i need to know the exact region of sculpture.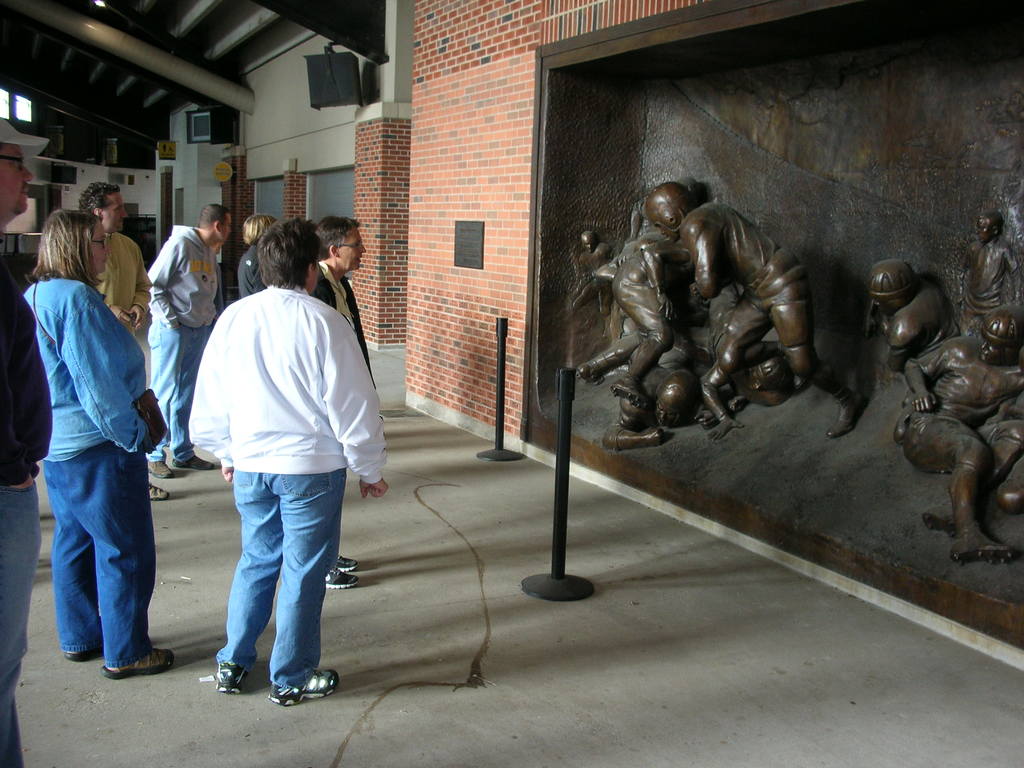
Region: box(863, 211, 1023, 566).
